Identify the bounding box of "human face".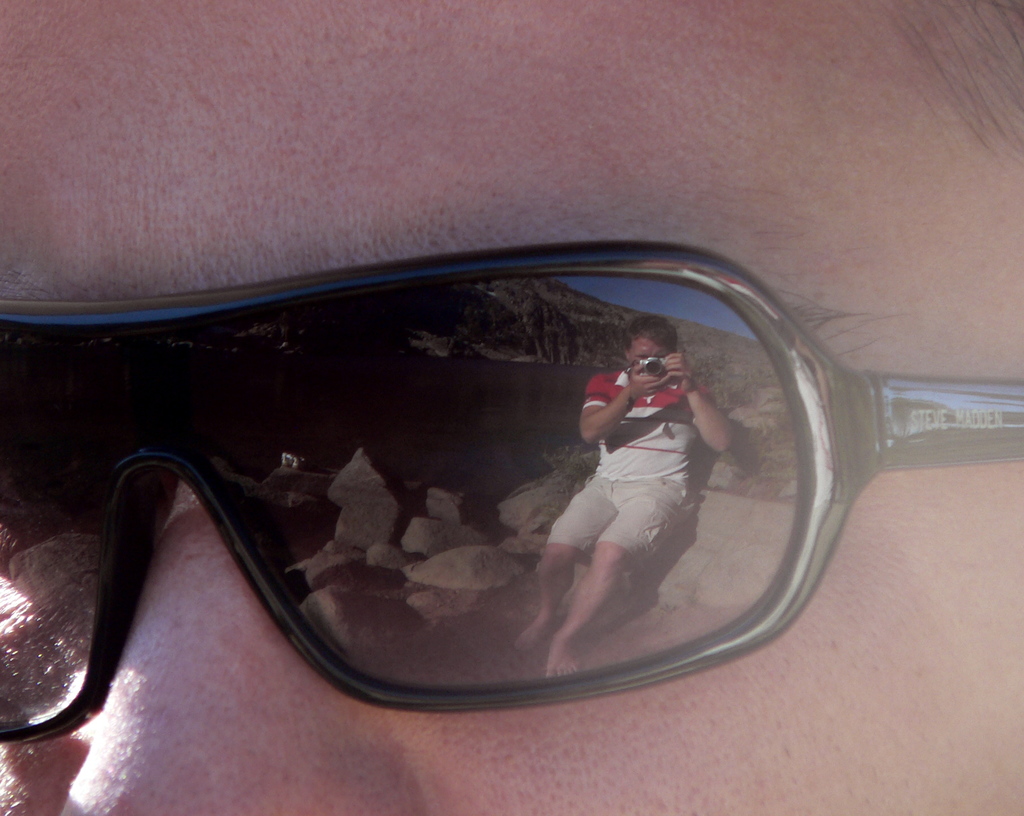
left=626, top=332, right=669, bottom=372.
